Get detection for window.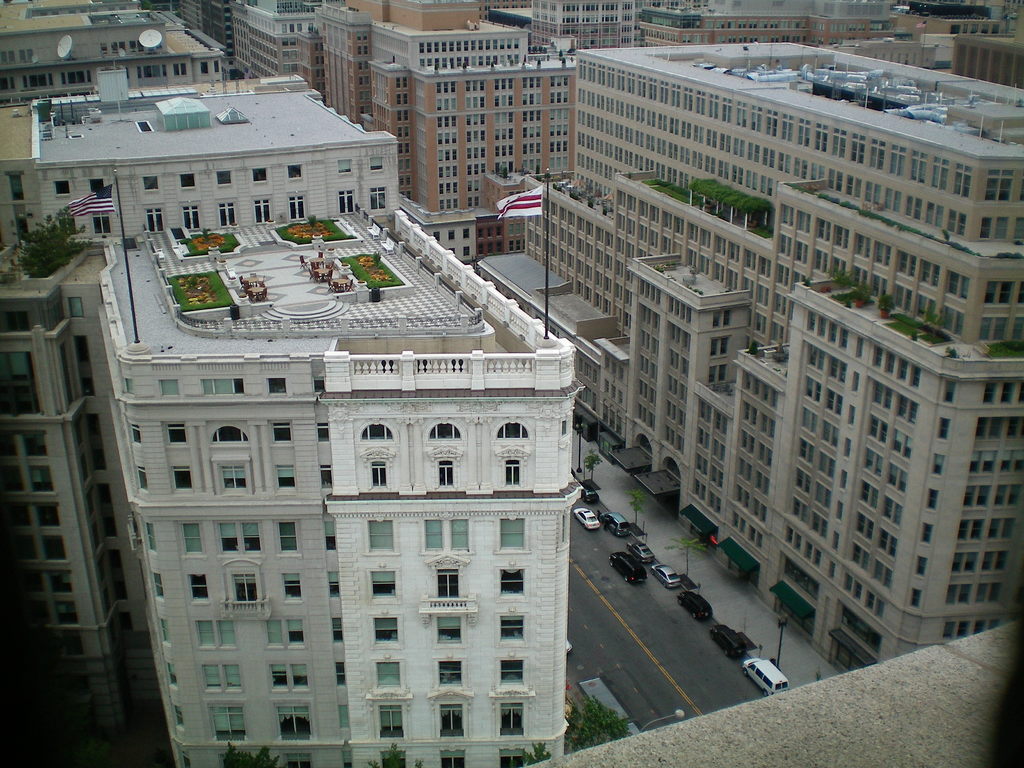
Detection: 328, 572, 339, 596.
